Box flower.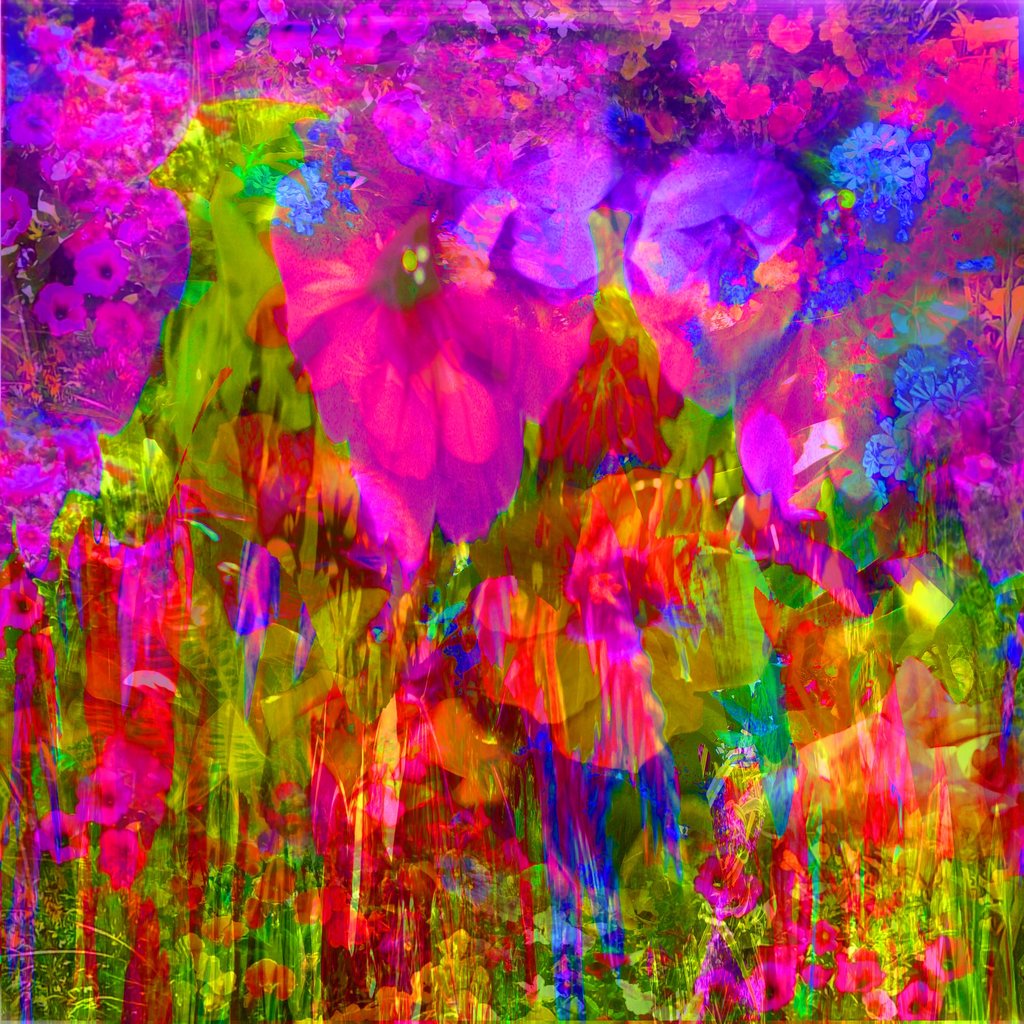
(x1=72, y1=764, x2=132, y2=832).
